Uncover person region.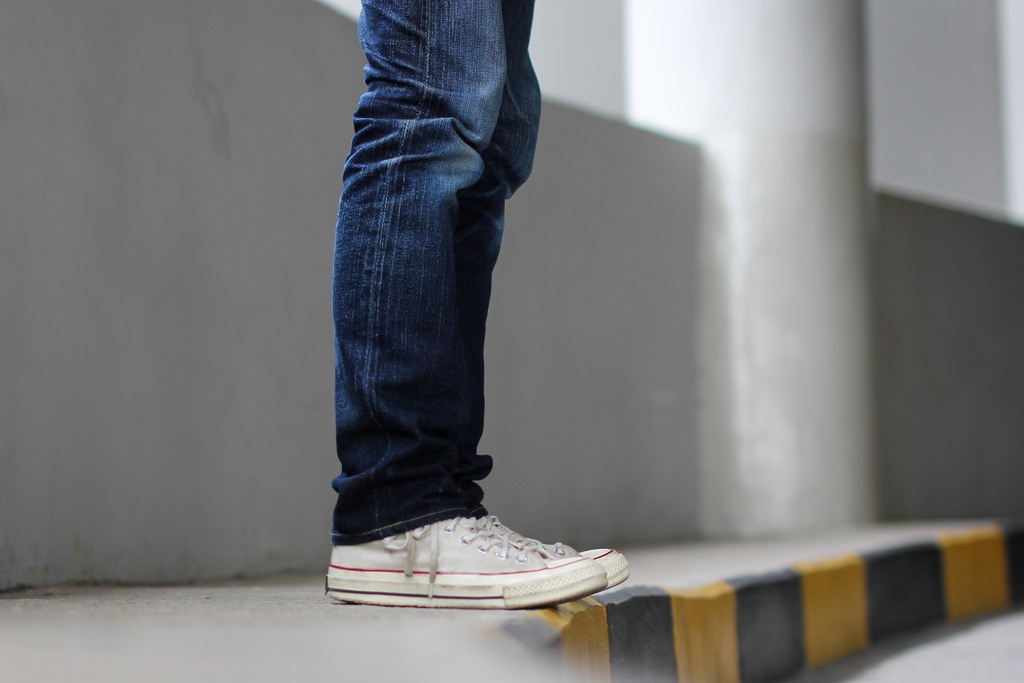
Uncovered: pyautogui.locateOnScreen(268, 0, 633, 621).
